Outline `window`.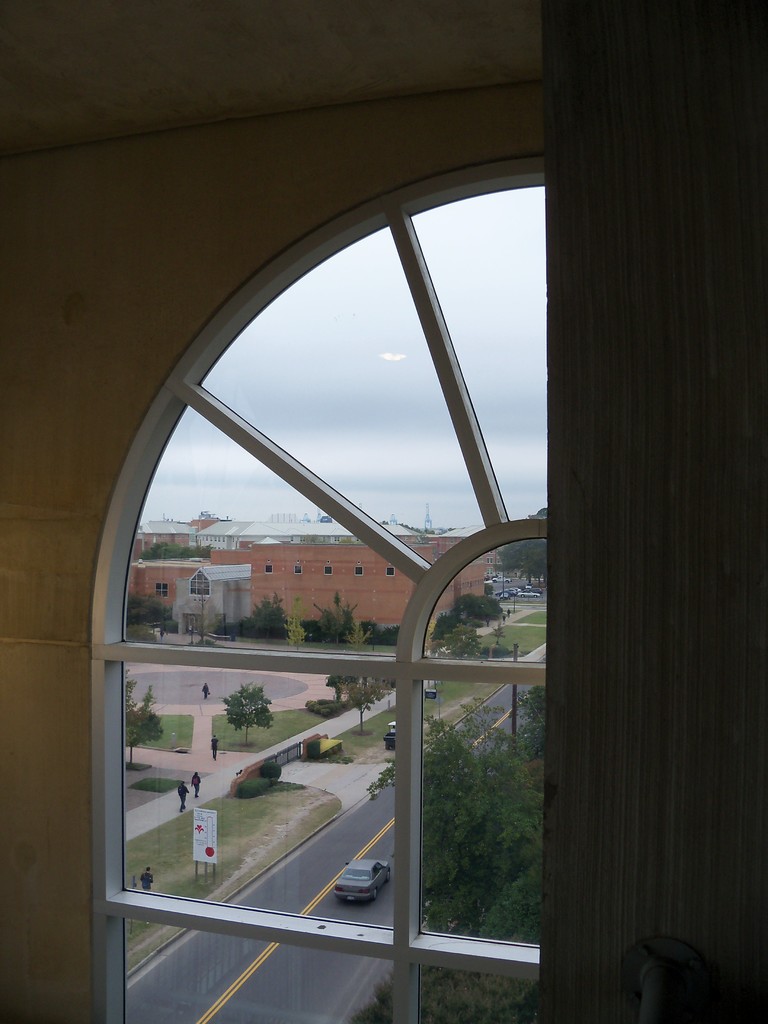
Outline: [293,566,303,579].
